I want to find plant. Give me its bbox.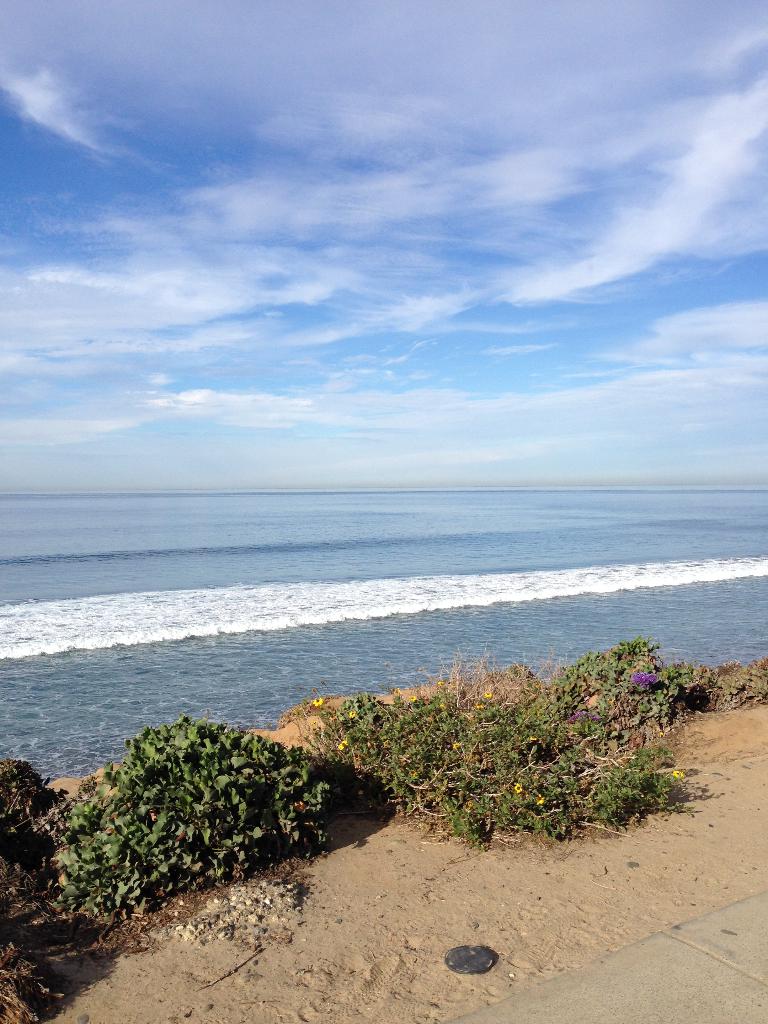
x1=51, y1=721, x2=340, y2=945.
